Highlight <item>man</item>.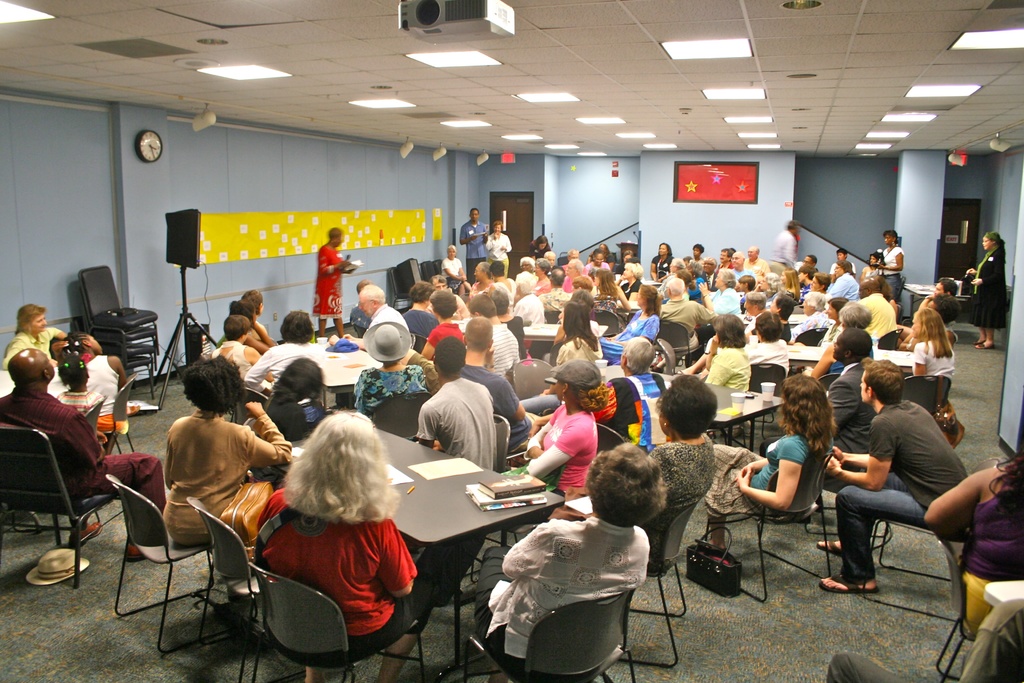
Highlighted region: {"x1": 443, "y1": 245, "x2": 463, "y2": 291}.
